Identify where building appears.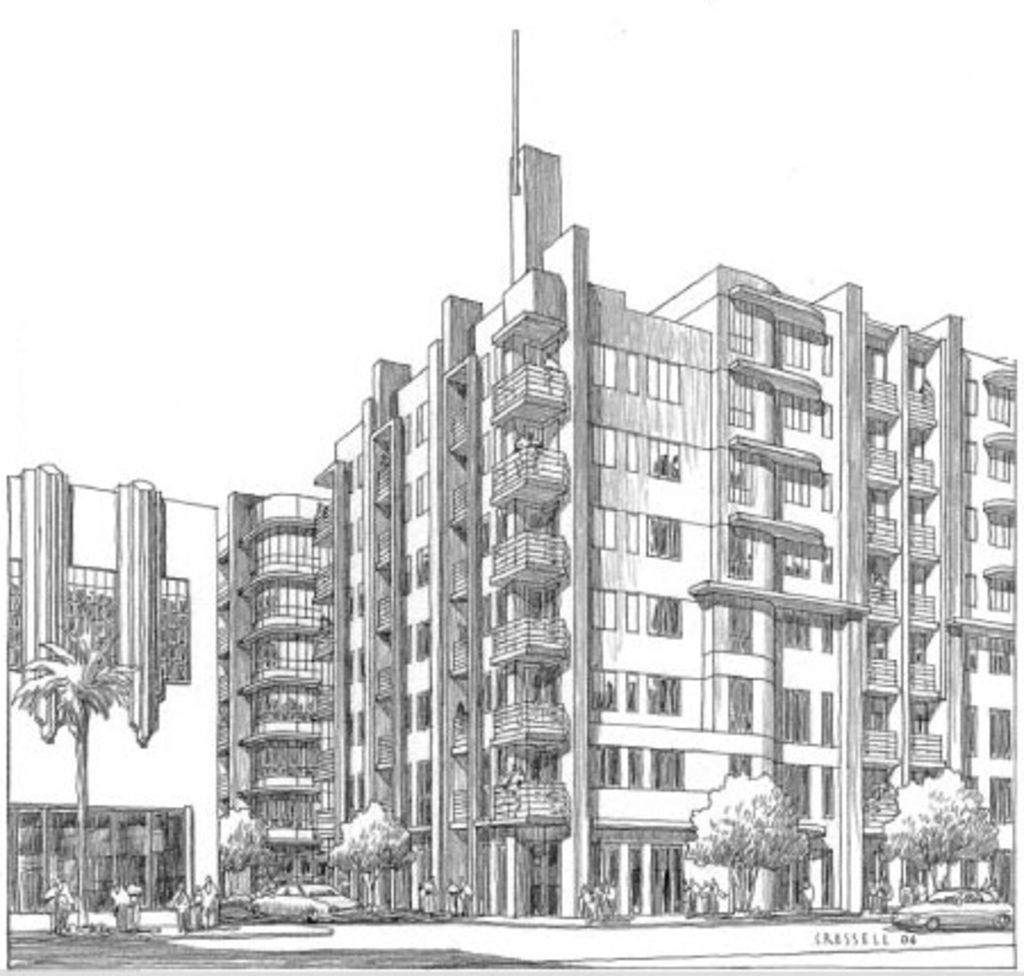
Appears at 184,114,976,928.
